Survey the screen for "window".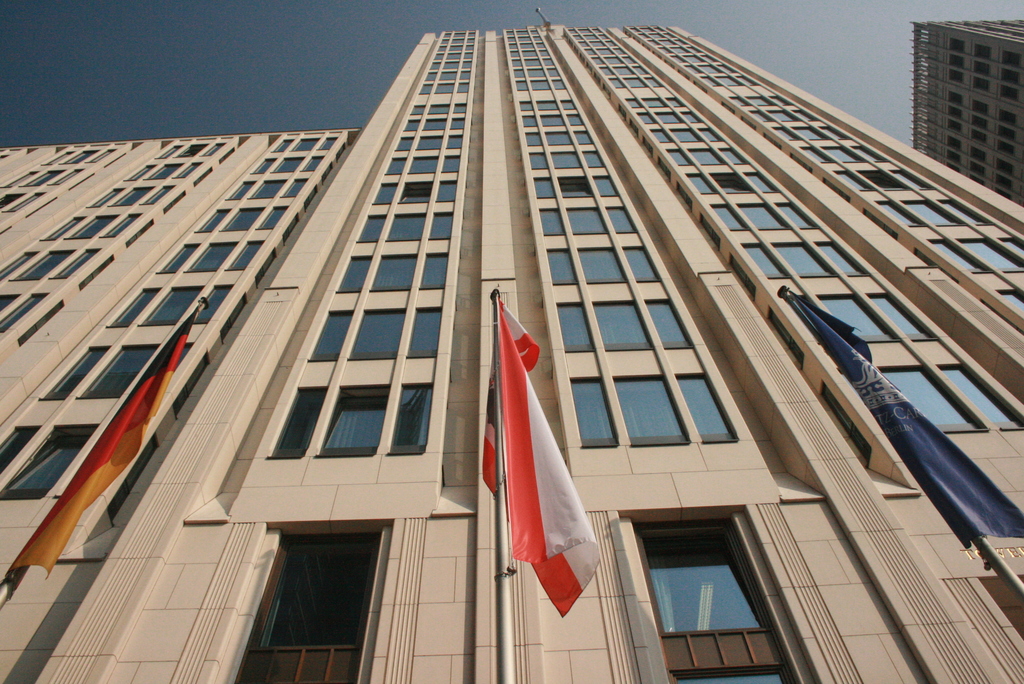
Survey found: rect(163, 141, 182, 157).
